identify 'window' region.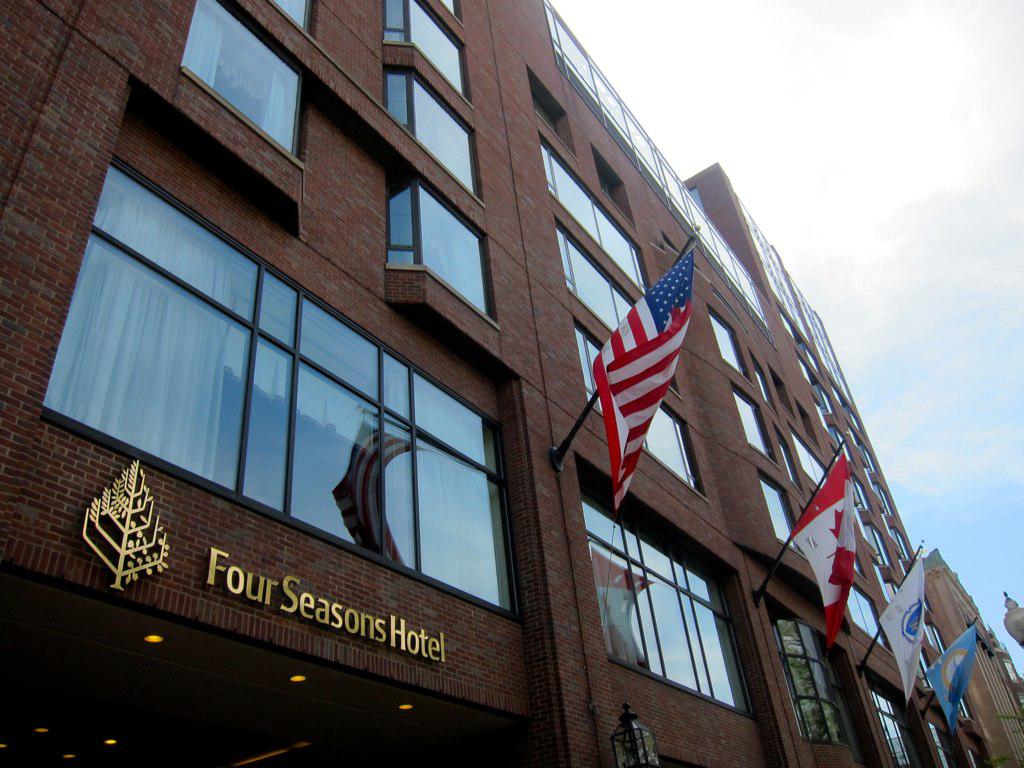
Region: BBox(703, 301, 758, 386).
